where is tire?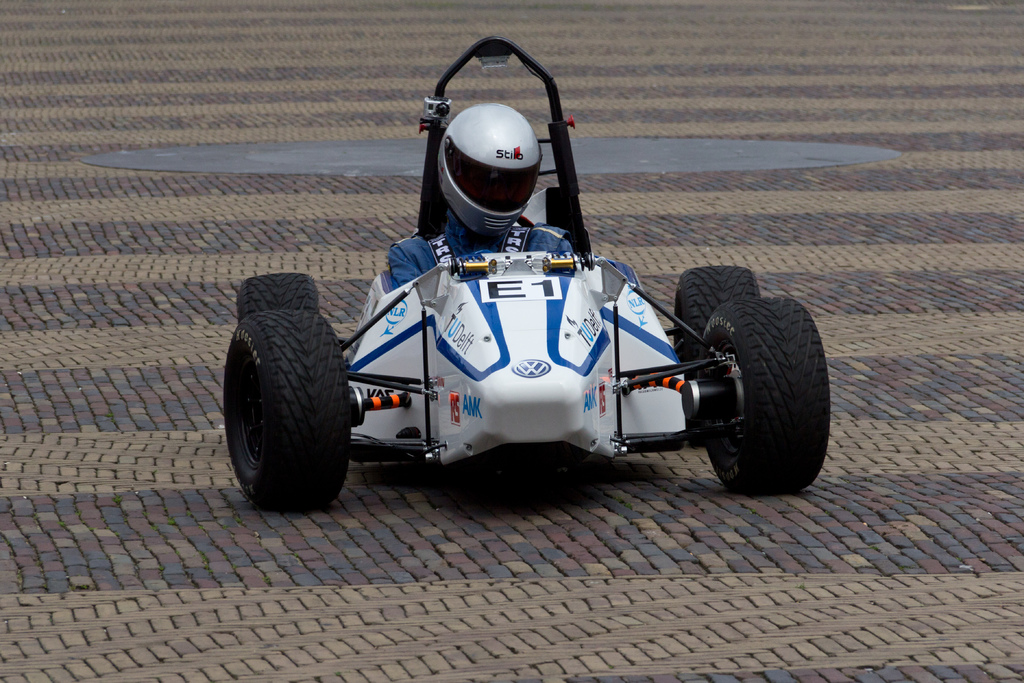
l=223, t=304, r=345, b=509.
